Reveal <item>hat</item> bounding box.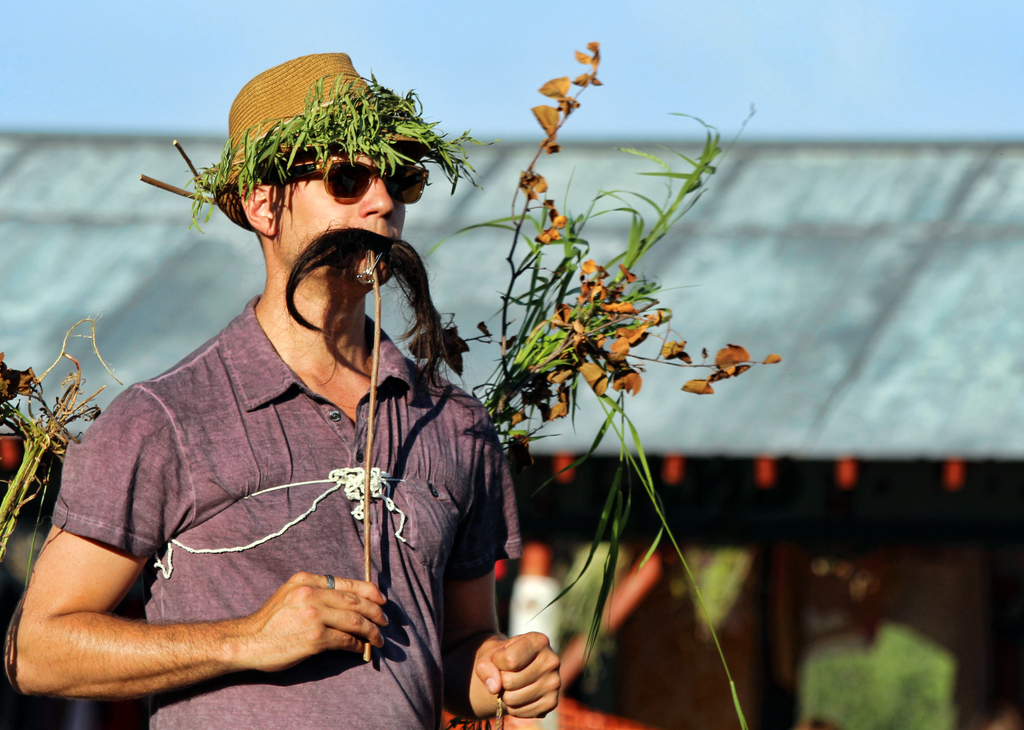
Revealed: (left=214, top=49, right=421, bottom=232).
